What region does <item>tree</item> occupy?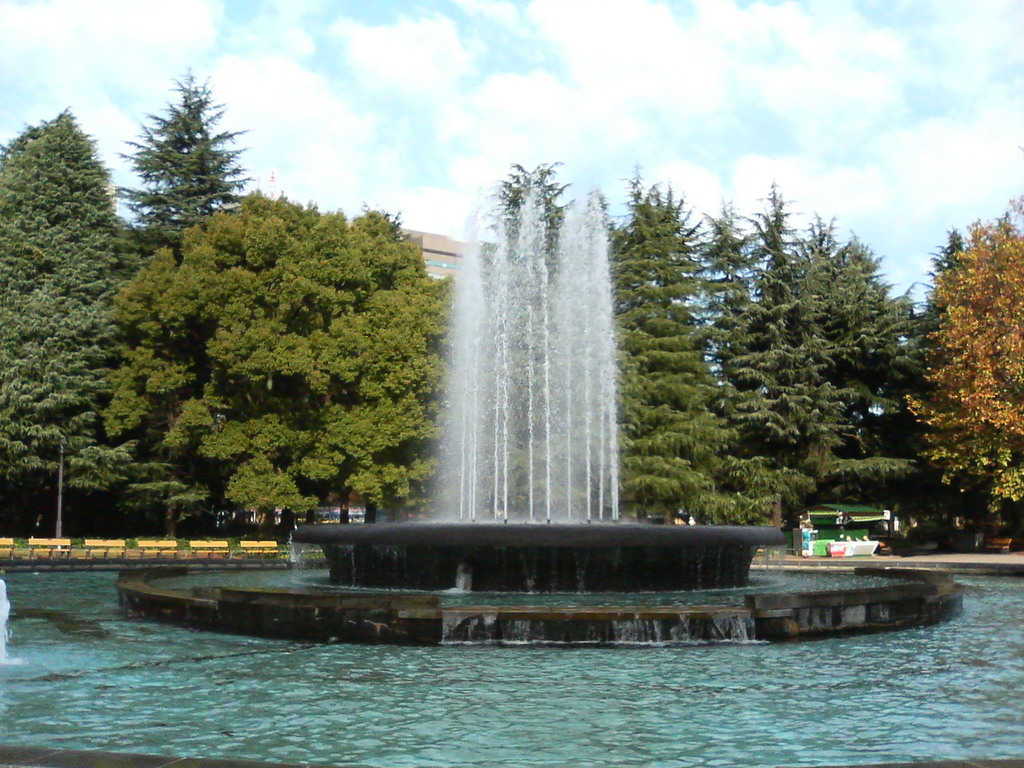
bbox(117, 69, 244, 258).
